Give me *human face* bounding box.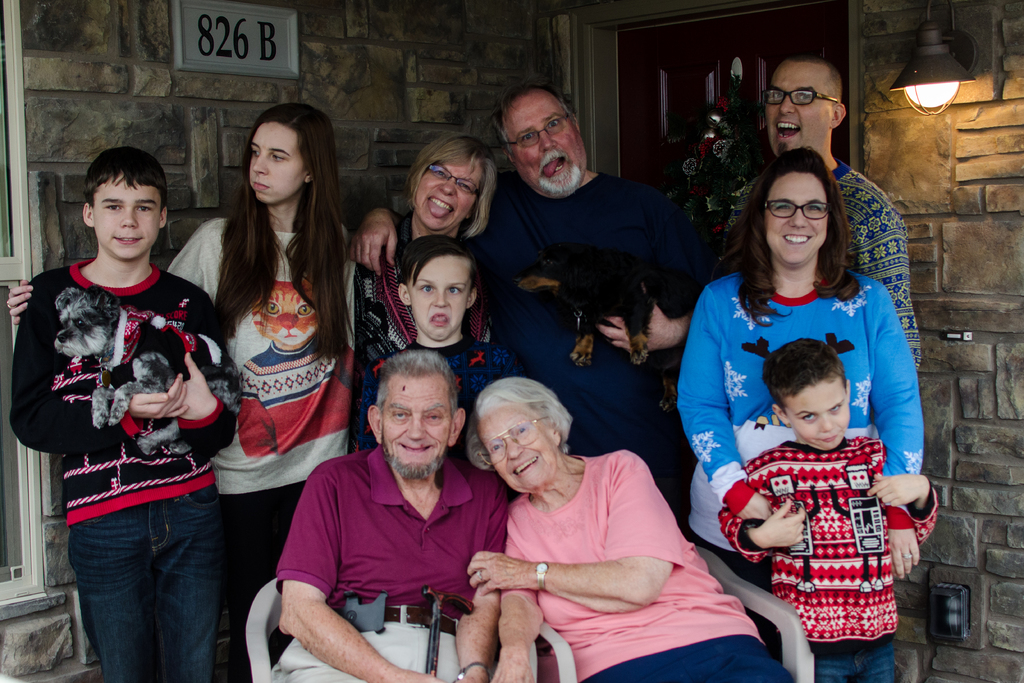
detection(95, 172, 159, 259).
